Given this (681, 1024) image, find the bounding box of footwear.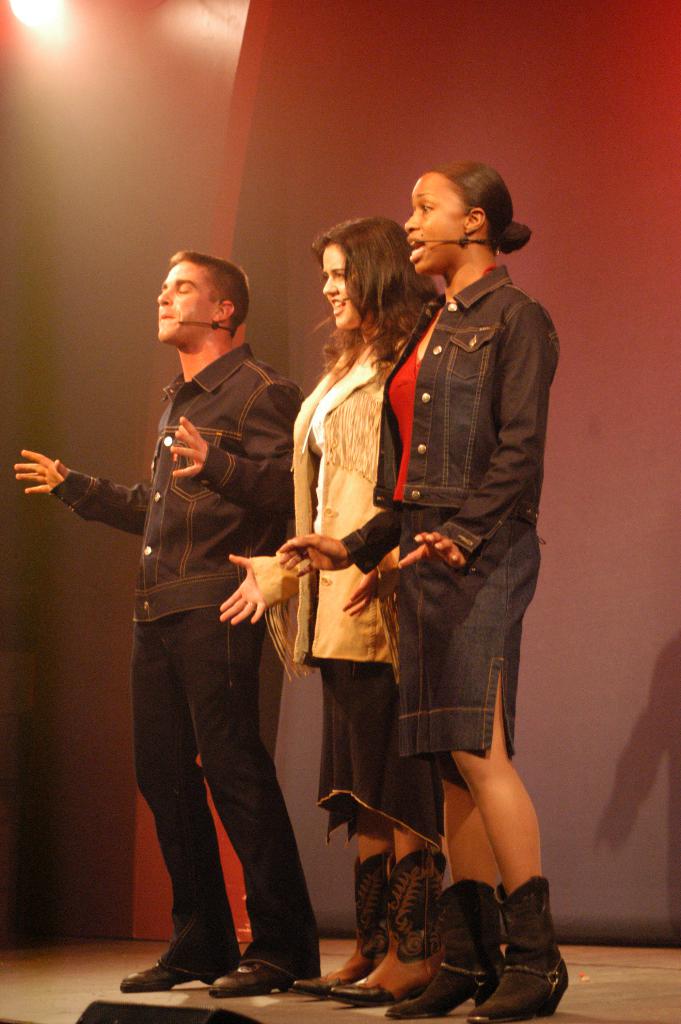
select_region(335, 844, 446, 1004).
